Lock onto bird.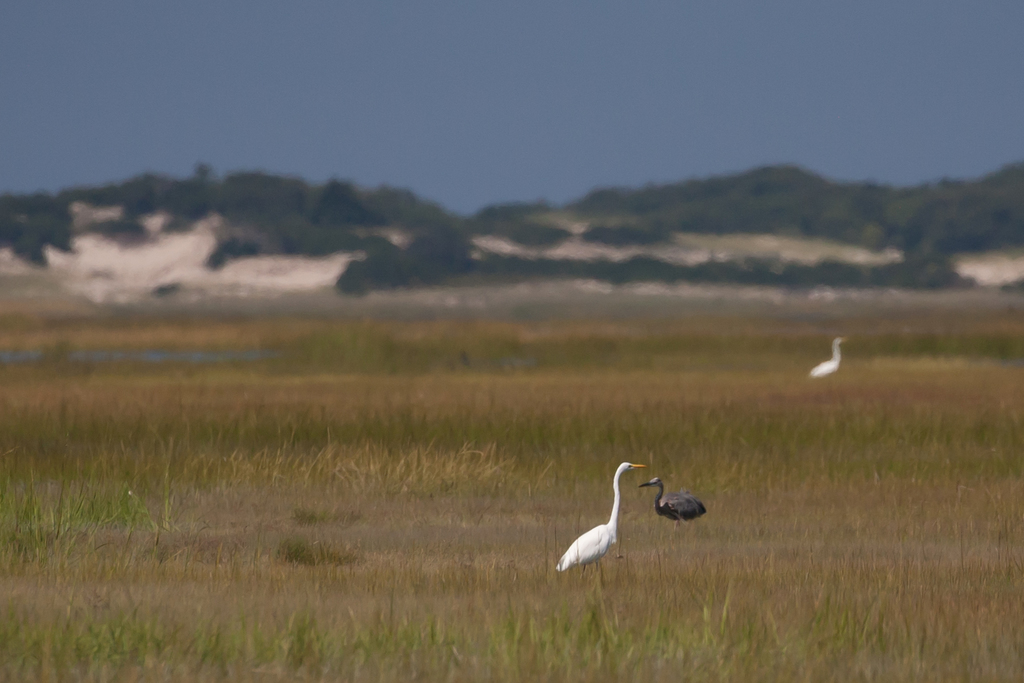
Locked: Rect(811, 337, 849, 404).
